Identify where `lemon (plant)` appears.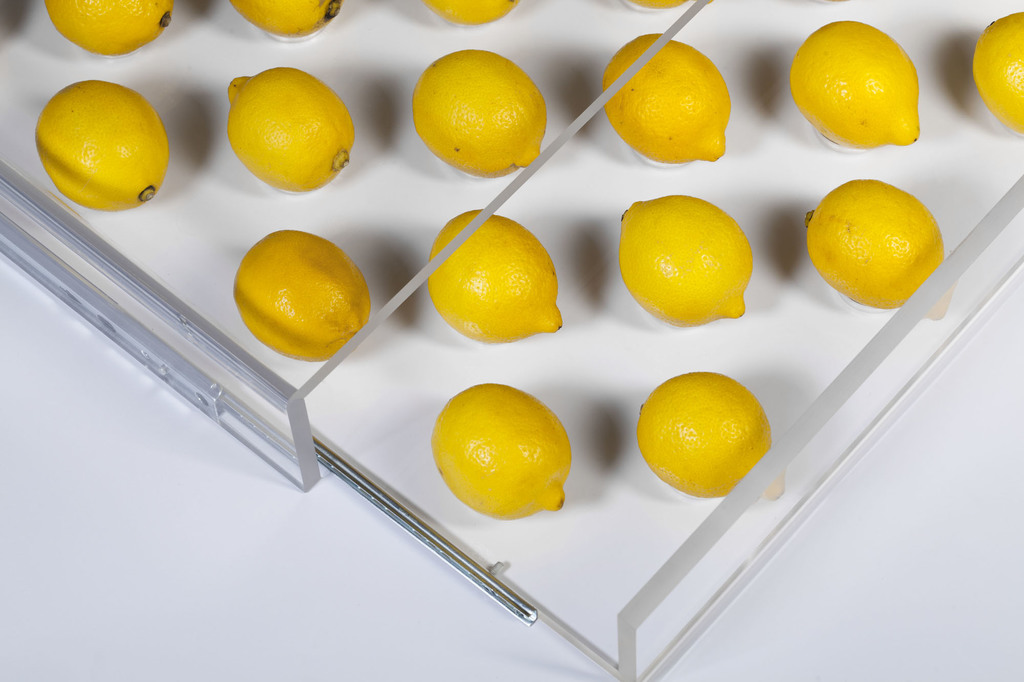
Appears at box(43, 0, 173, 58).
